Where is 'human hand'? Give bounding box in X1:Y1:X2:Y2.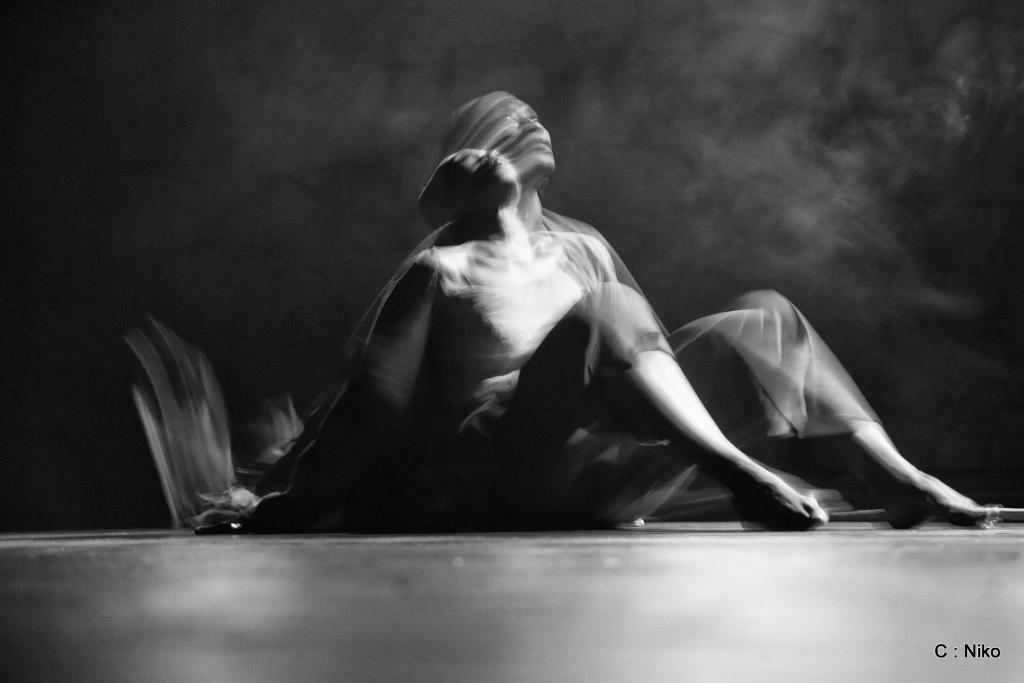
207:481:259:528.
